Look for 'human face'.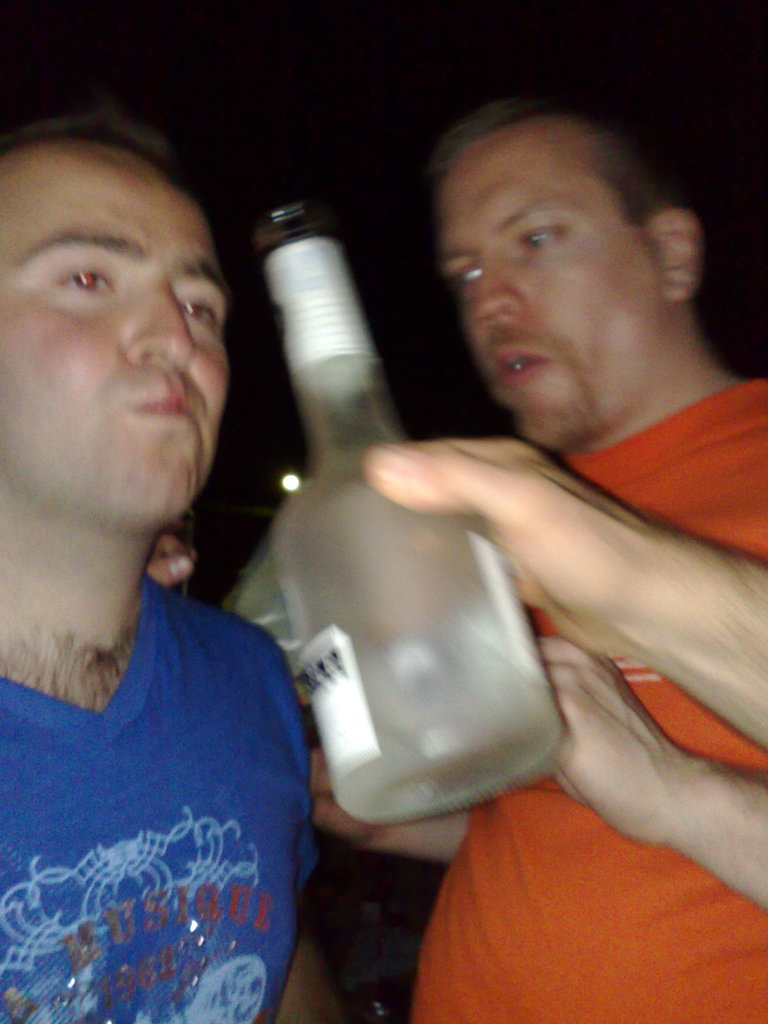
Found: rect(435, 128, 660, 450).
